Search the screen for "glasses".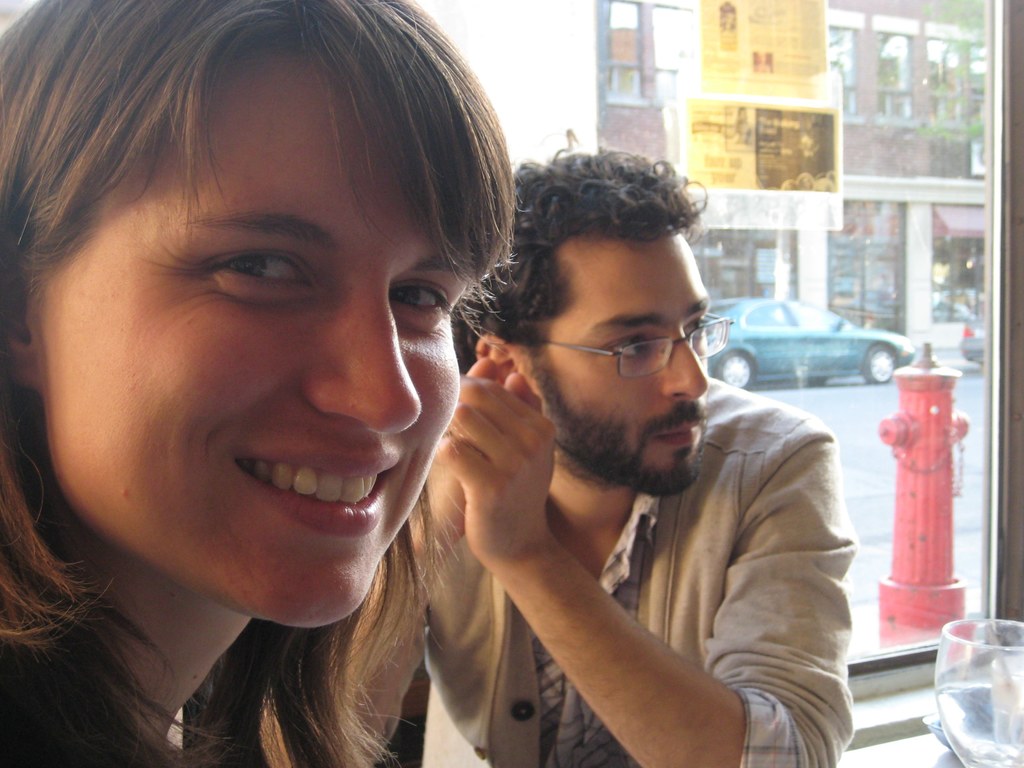
Found at 553,322,721,380.
